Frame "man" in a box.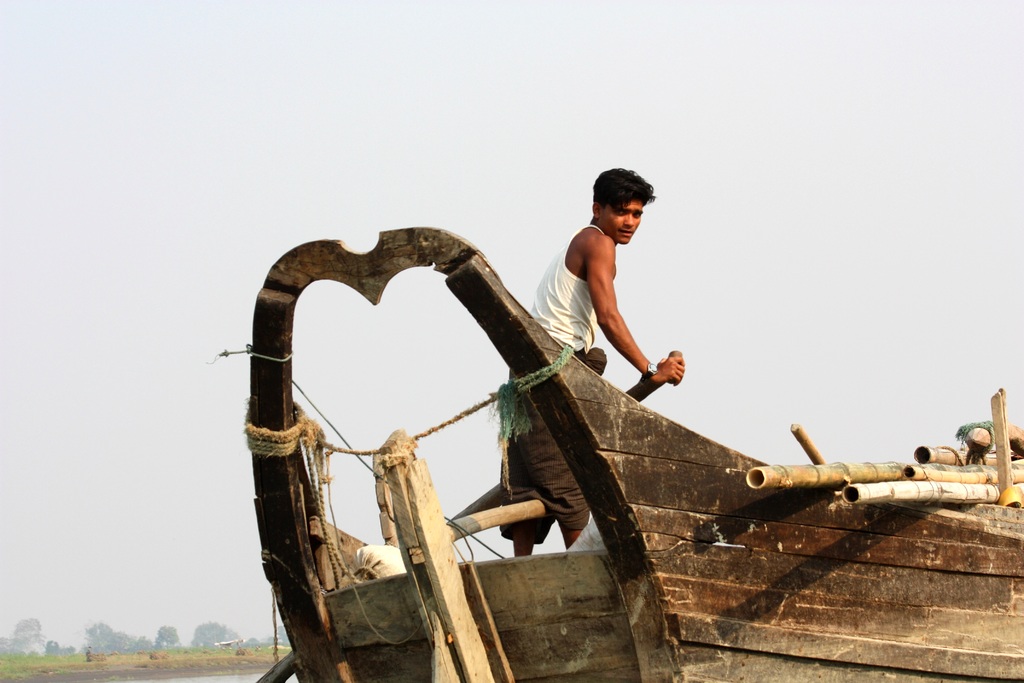
box=[500, 165, 690, 555].
